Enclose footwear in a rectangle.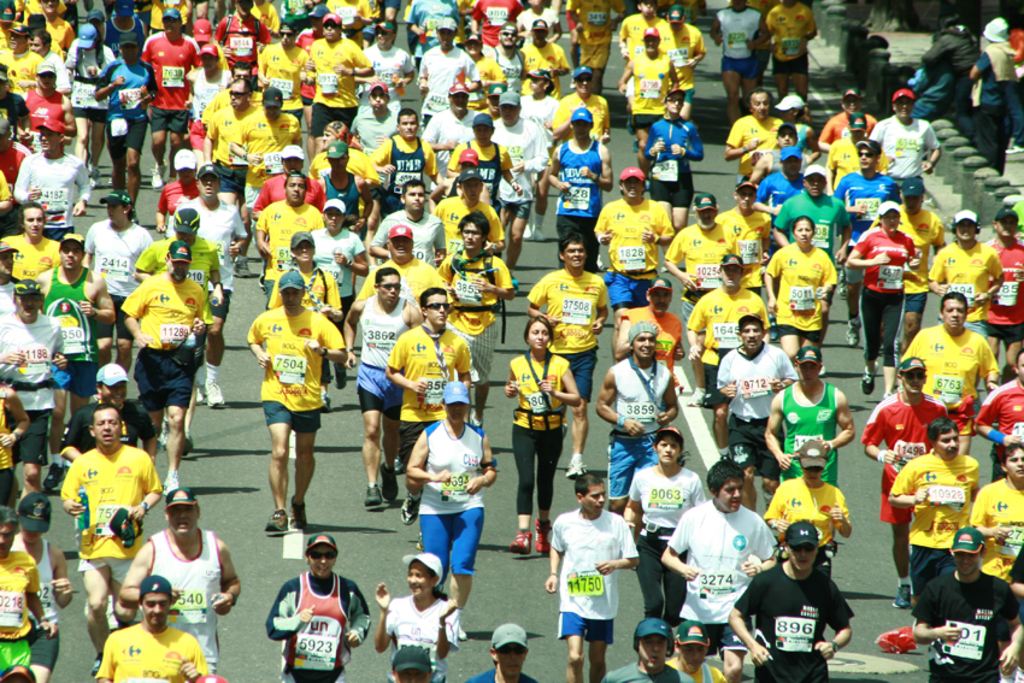
{"x1": 508, "y1": 530, "x2": 534, "y2": 559}.
